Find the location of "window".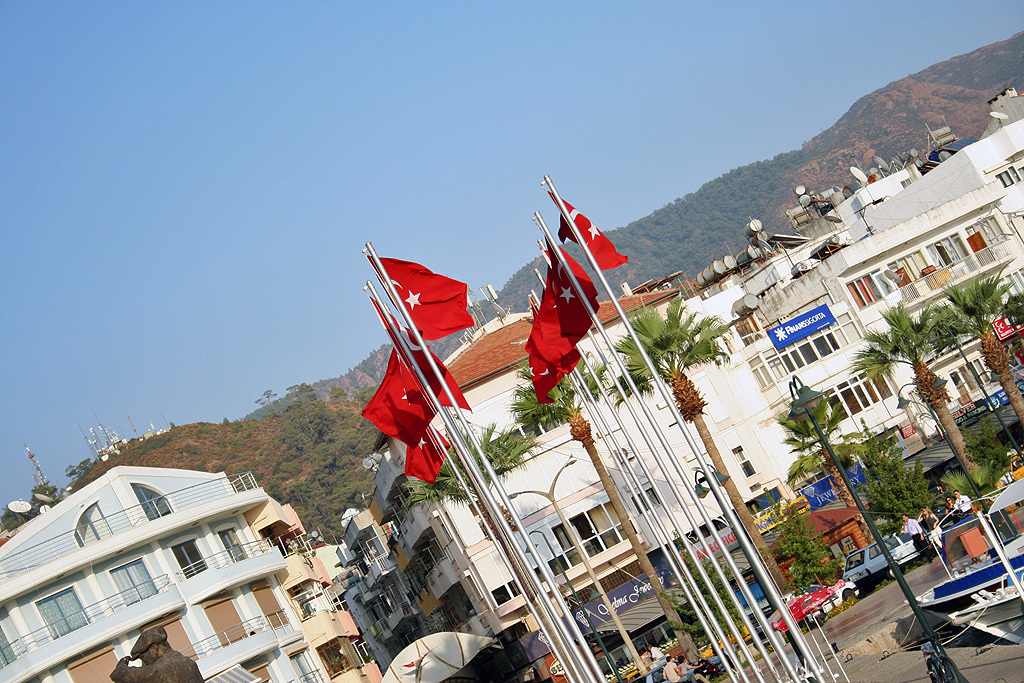
Location: Rect(130, 484, 172, 521).
